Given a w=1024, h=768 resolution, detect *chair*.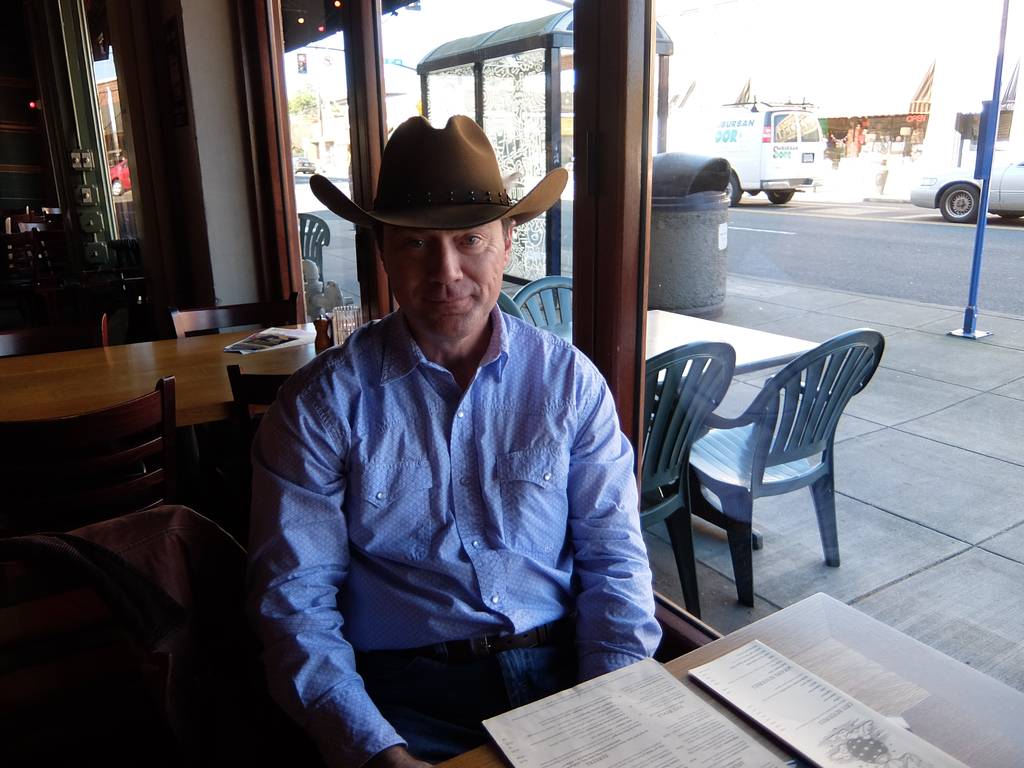
225,364,295,504.
